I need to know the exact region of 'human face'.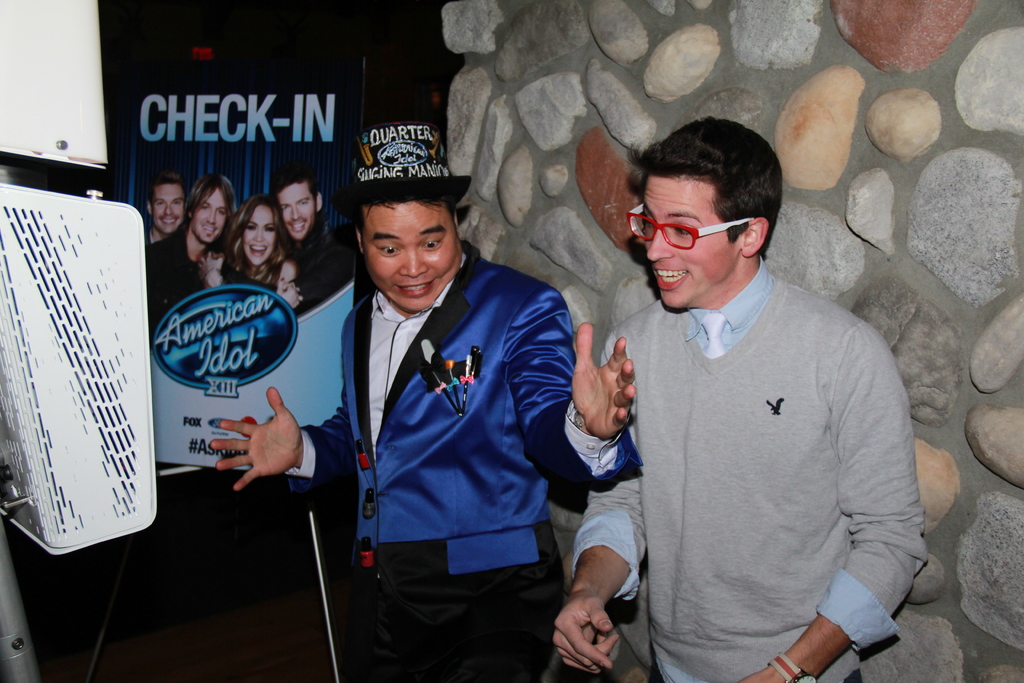
Region: select_region(277, 179, 314, 242).
